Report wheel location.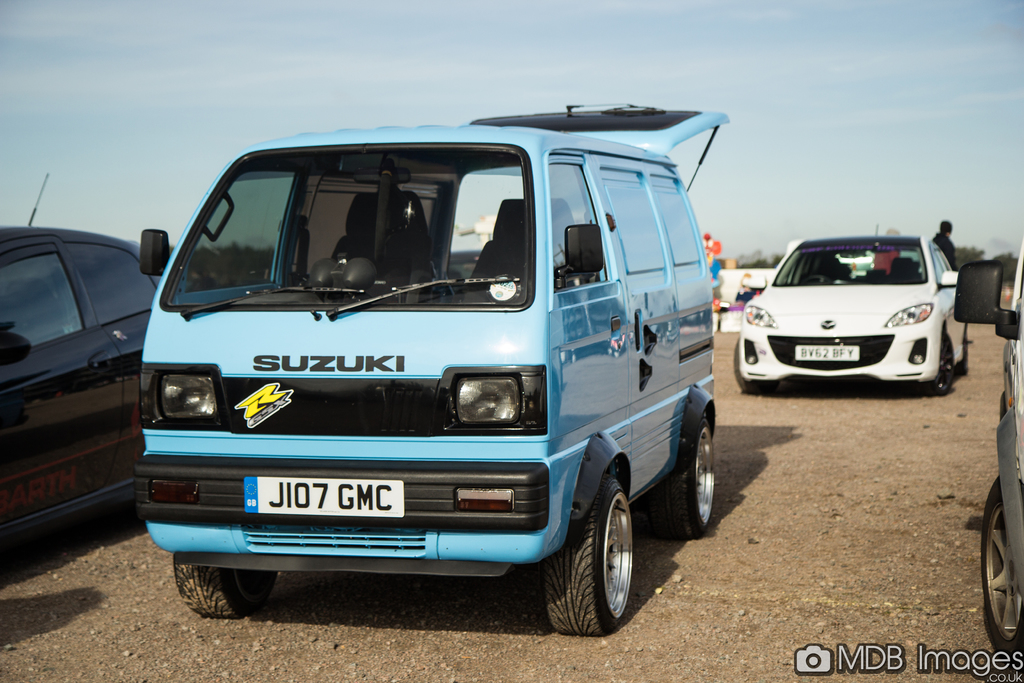
Report: Rect(548, 469, 625, 630).
